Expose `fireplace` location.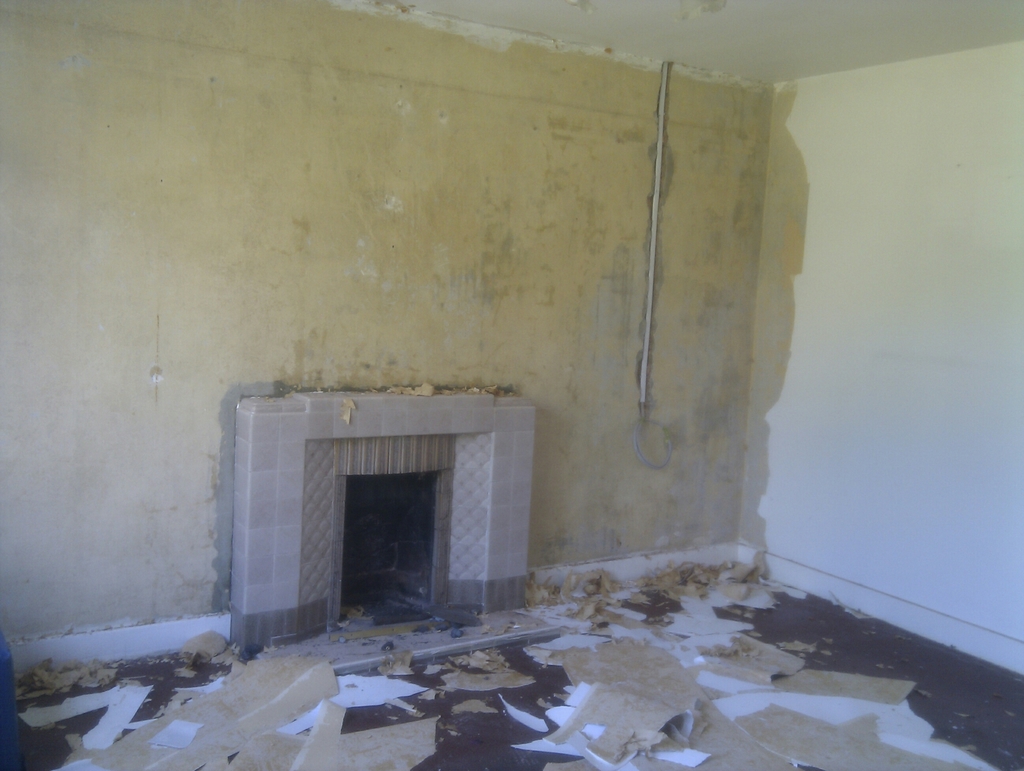
Exposed at bbox=[344, 471, 436, 628].
